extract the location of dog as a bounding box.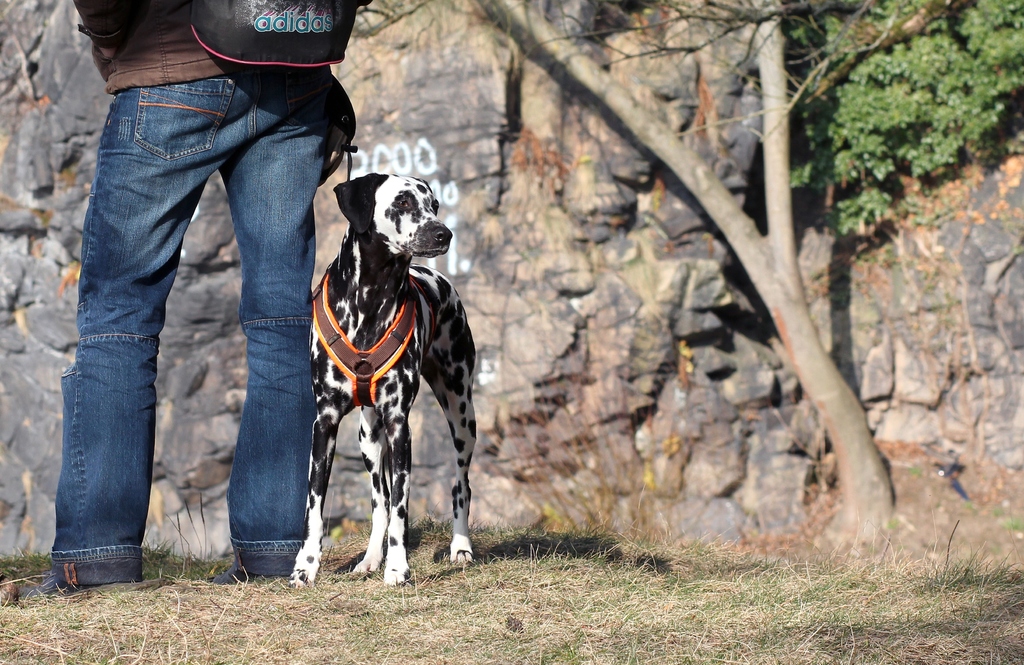
287 173 477 596.
